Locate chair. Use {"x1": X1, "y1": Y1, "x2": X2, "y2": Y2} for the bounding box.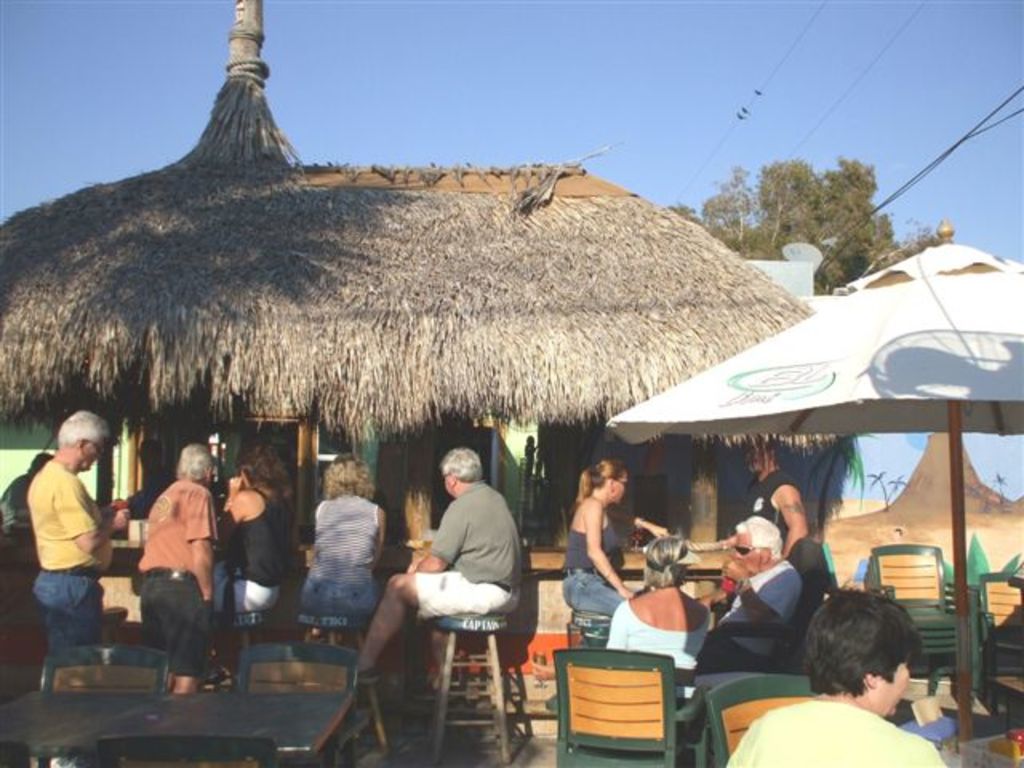
{"x1": 242, "y1": 643, "x2": 355, "y2": 766}.
